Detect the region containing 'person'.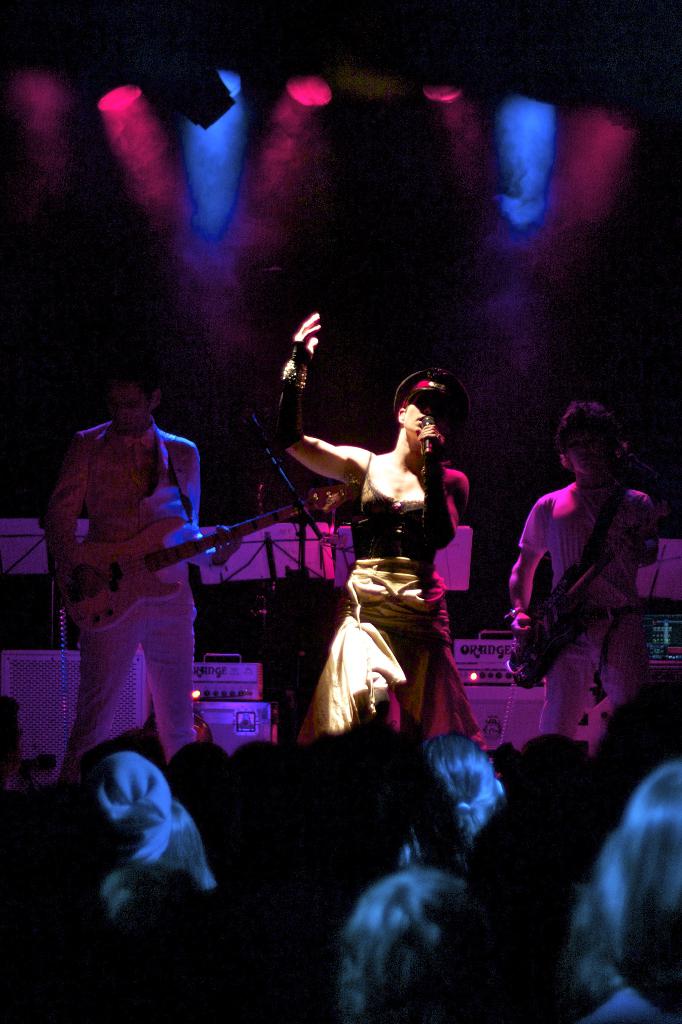
{"left": 512, "top": 399, "right": 658, "bottom": 740}.
